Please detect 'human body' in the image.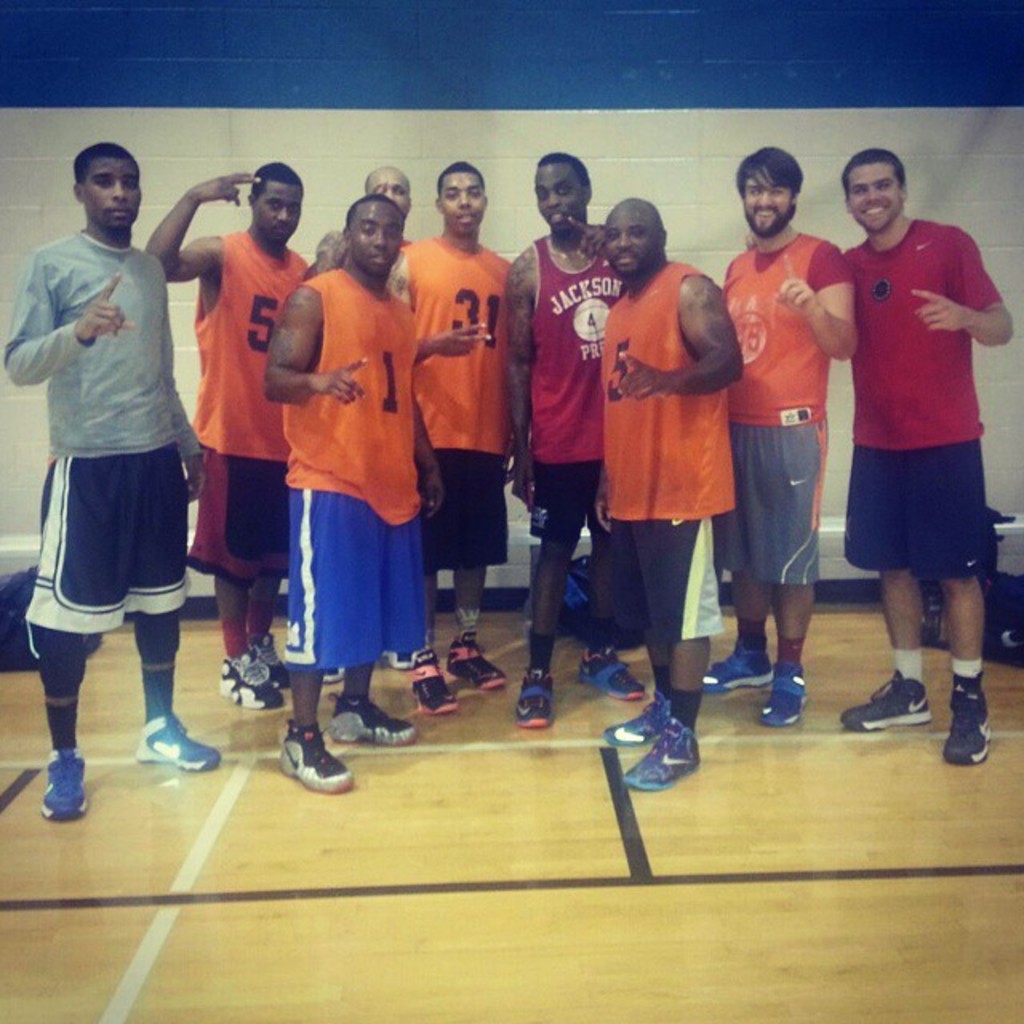
pyautogui.locateOnScreen(299, 162, 410, 270).
